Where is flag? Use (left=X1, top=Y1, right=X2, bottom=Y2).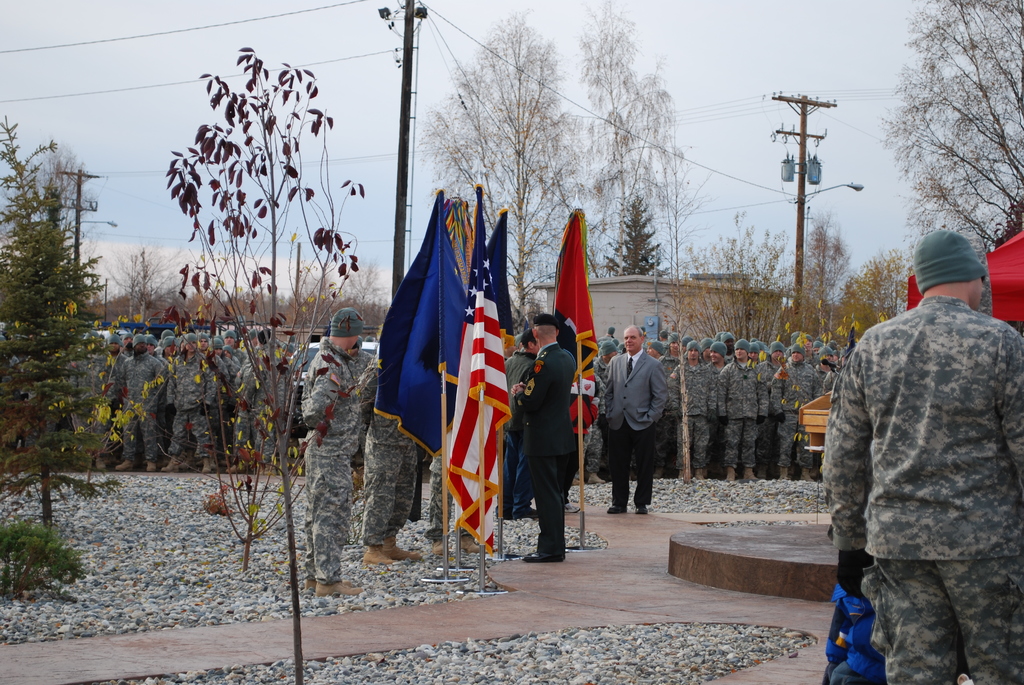
(left=547, top=205, right=604, bottom=437).
